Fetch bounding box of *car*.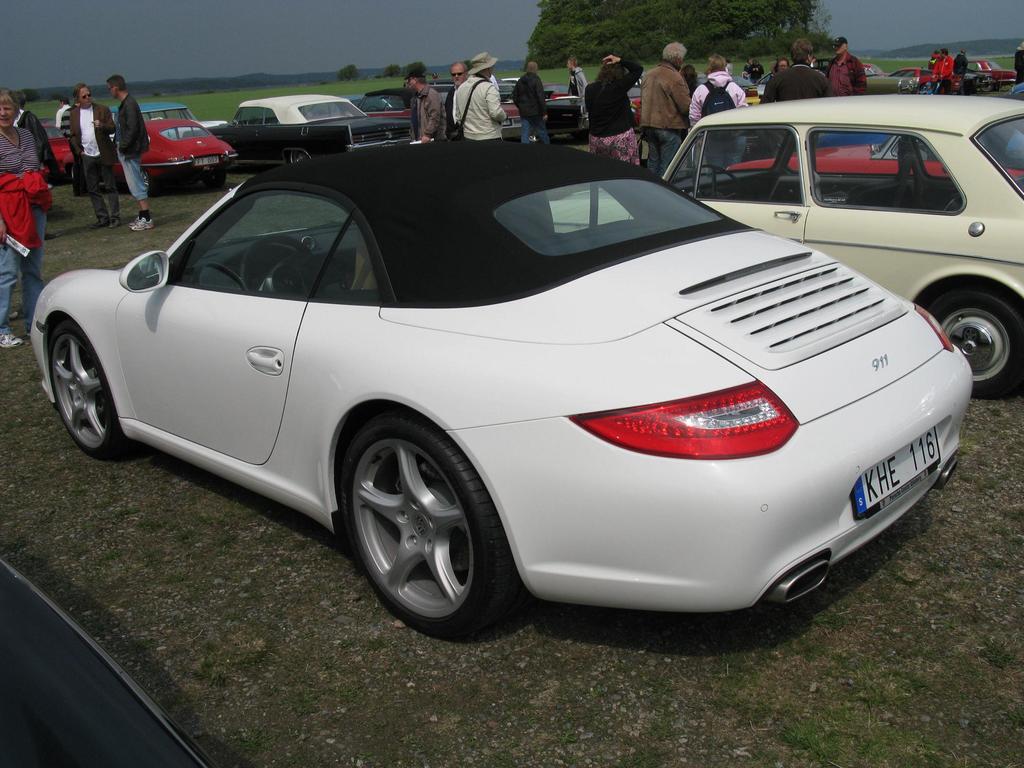
Bbox: Rect(212, 88, 420, 168).
